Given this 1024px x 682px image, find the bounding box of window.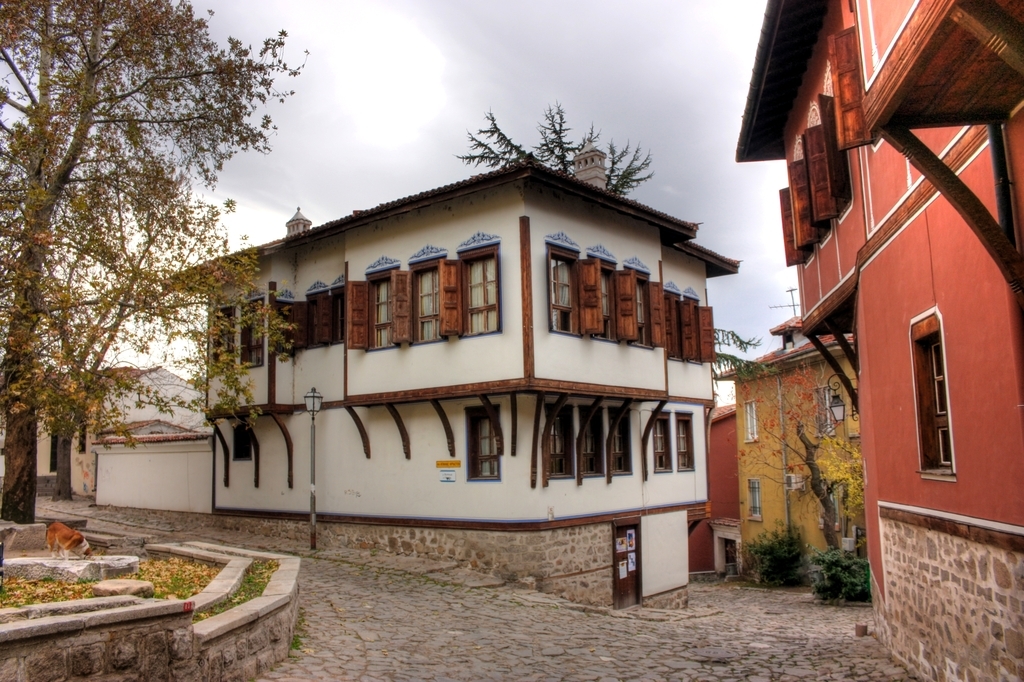
(left=748, top=479, right=762, bottom=520).
